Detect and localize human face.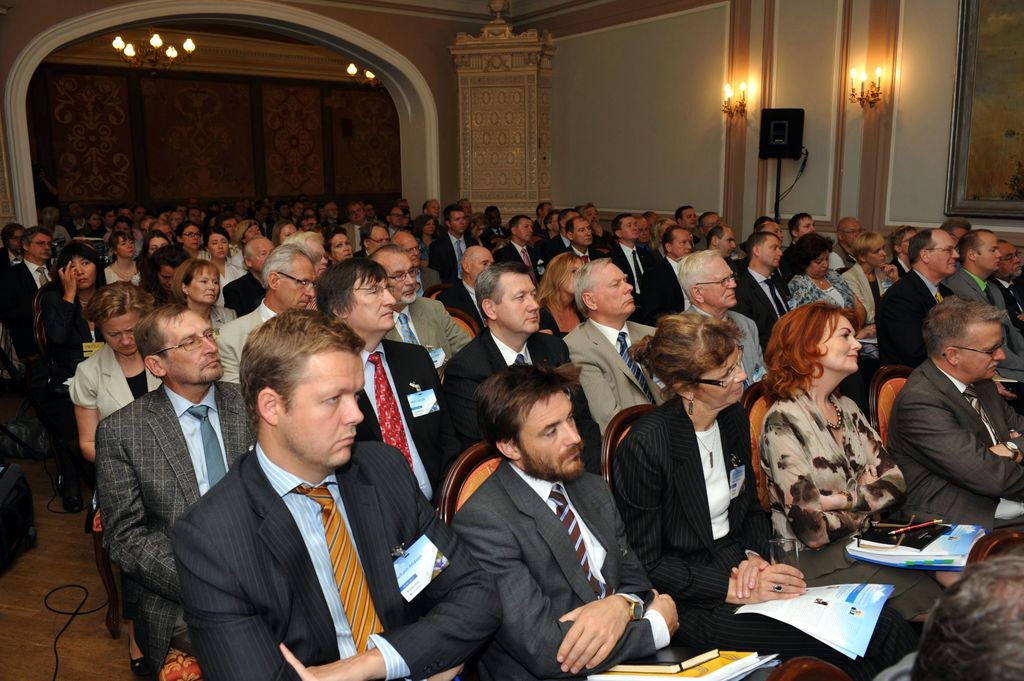
Localized at 99 314 138 356.
